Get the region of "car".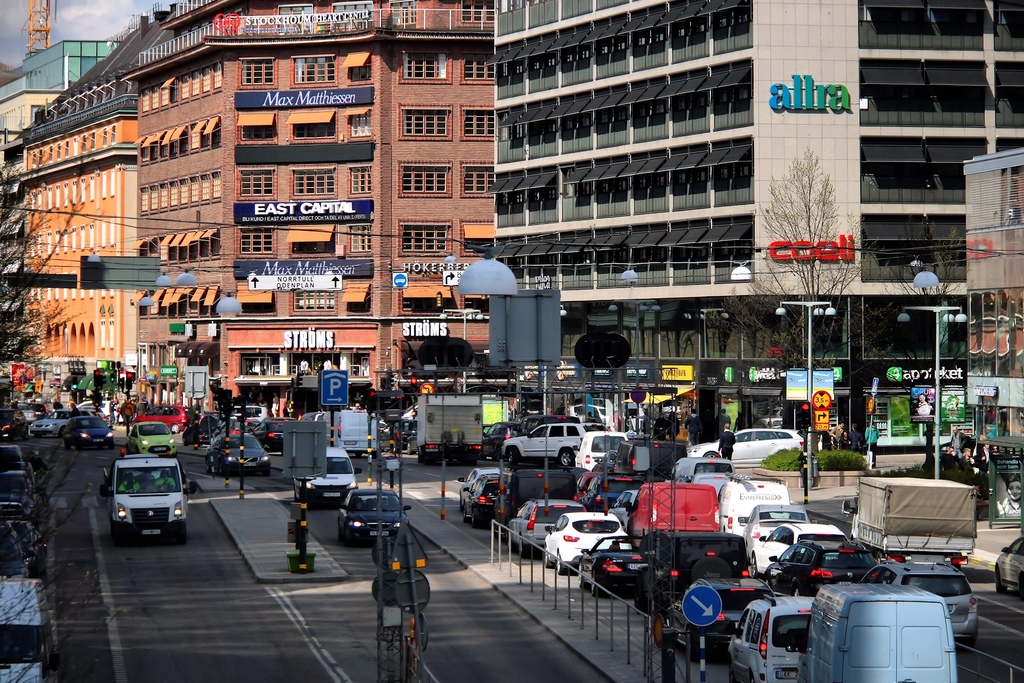
box=[812, 563, 983, 677].
